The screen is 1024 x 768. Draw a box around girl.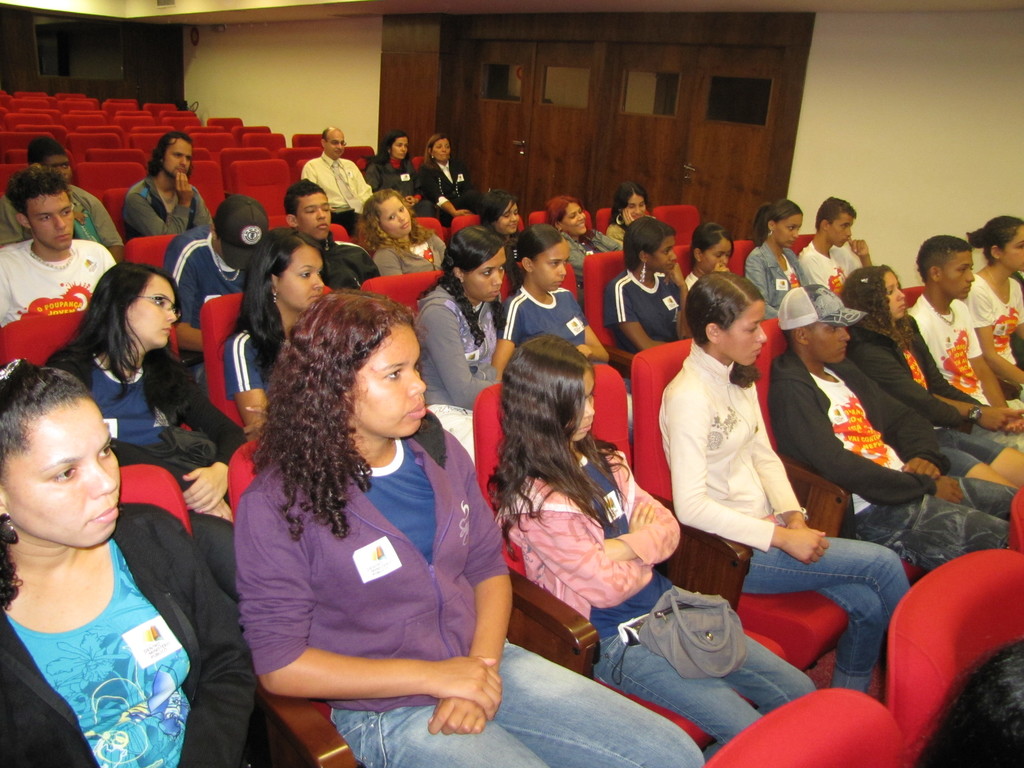
659,273,911,692.
